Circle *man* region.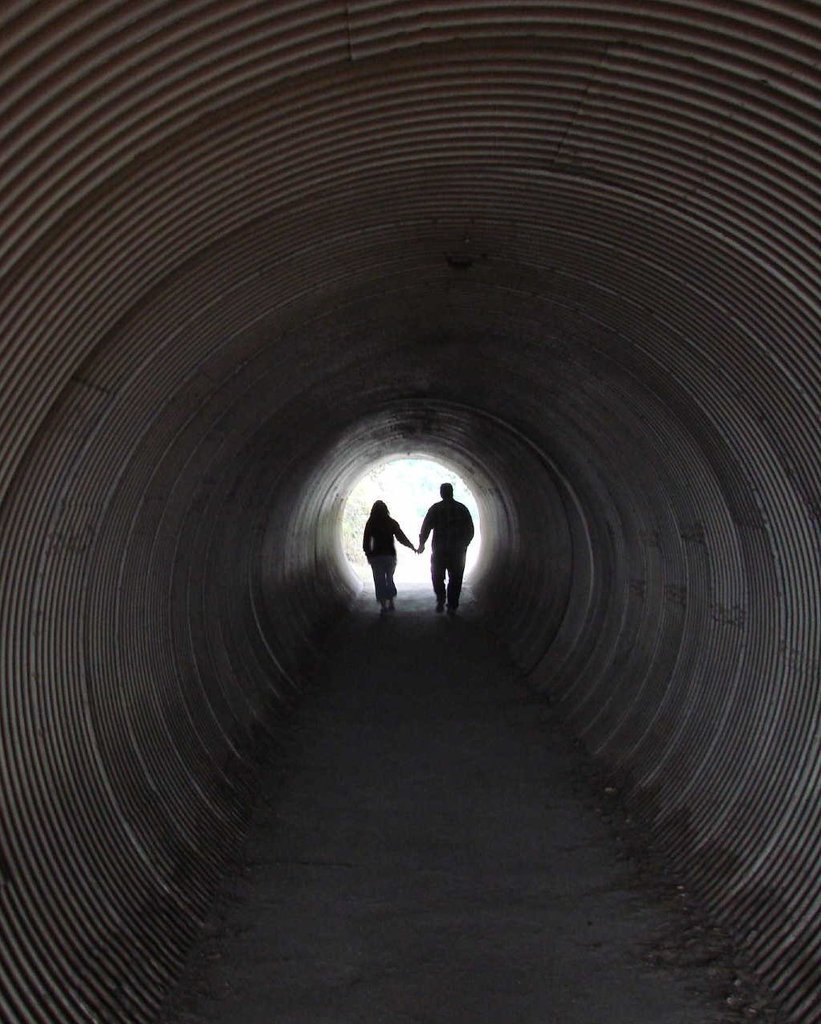
Region: (left=421, top=485, right=474, bottom=620).
